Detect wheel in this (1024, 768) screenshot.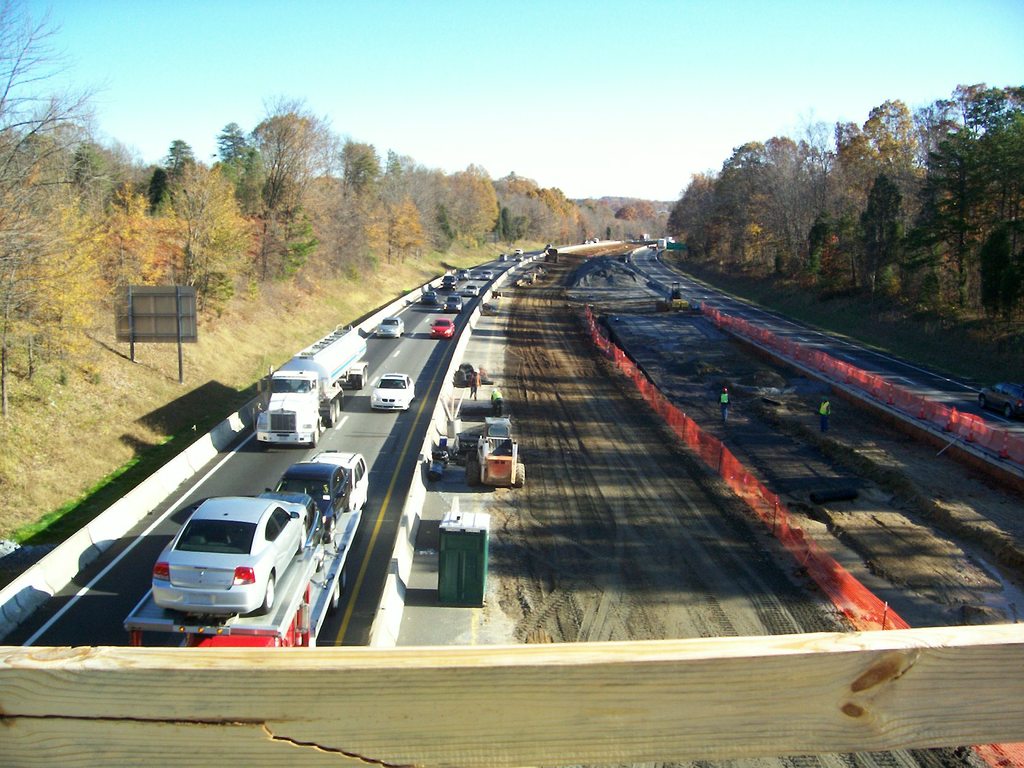
Detection: [x1=350, y1=374, x2=356, y2=389].
